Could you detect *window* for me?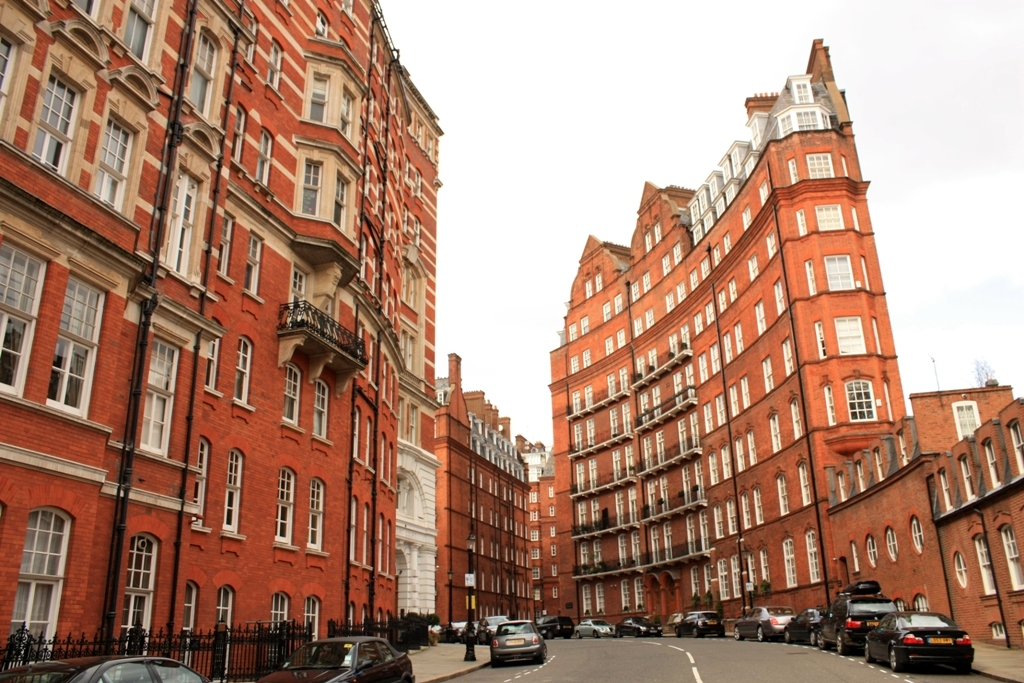
Detection result: (311, 379, 327, 434).
